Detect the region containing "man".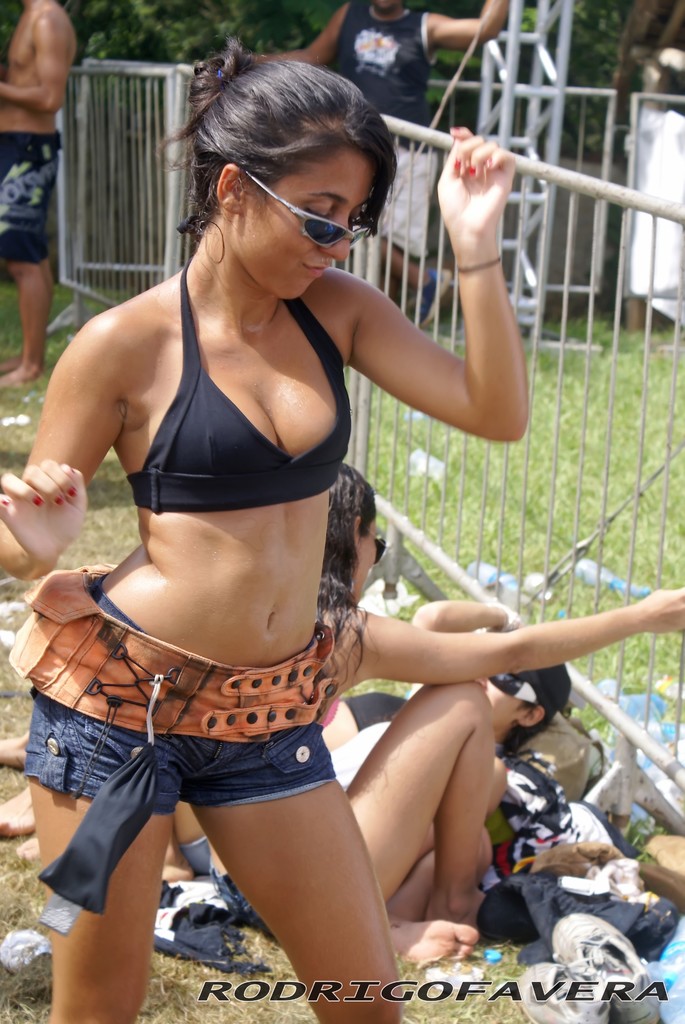
[0,0,76,388].
